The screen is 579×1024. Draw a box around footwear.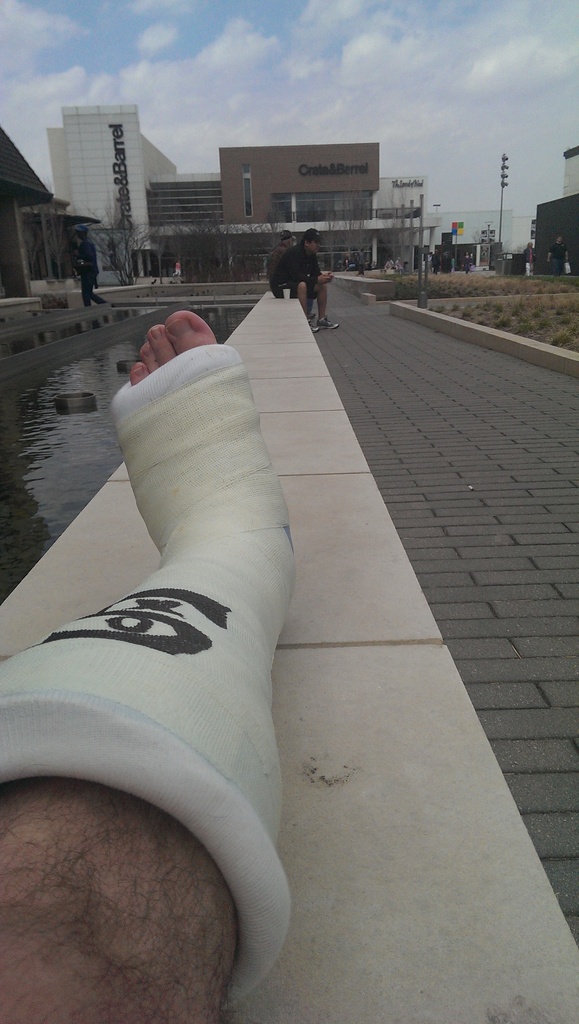
[316, 317, 340, 332].
